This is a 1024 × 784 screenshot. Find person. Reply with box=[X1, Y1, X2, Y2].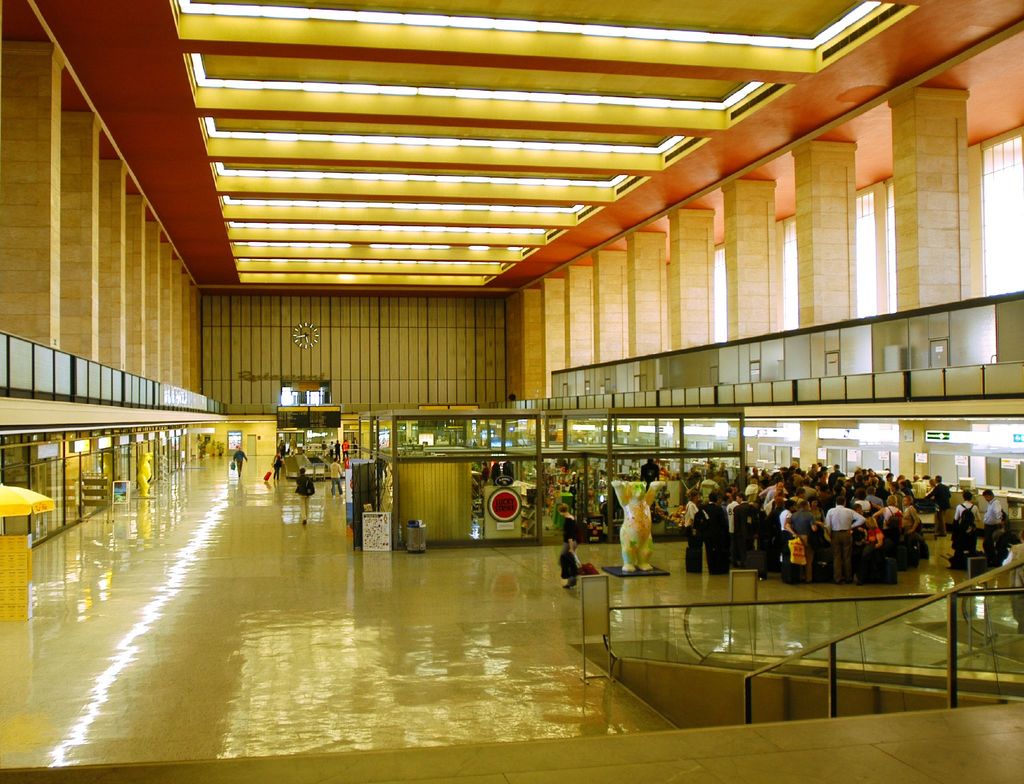
box=[331, 461, 342, 496].
